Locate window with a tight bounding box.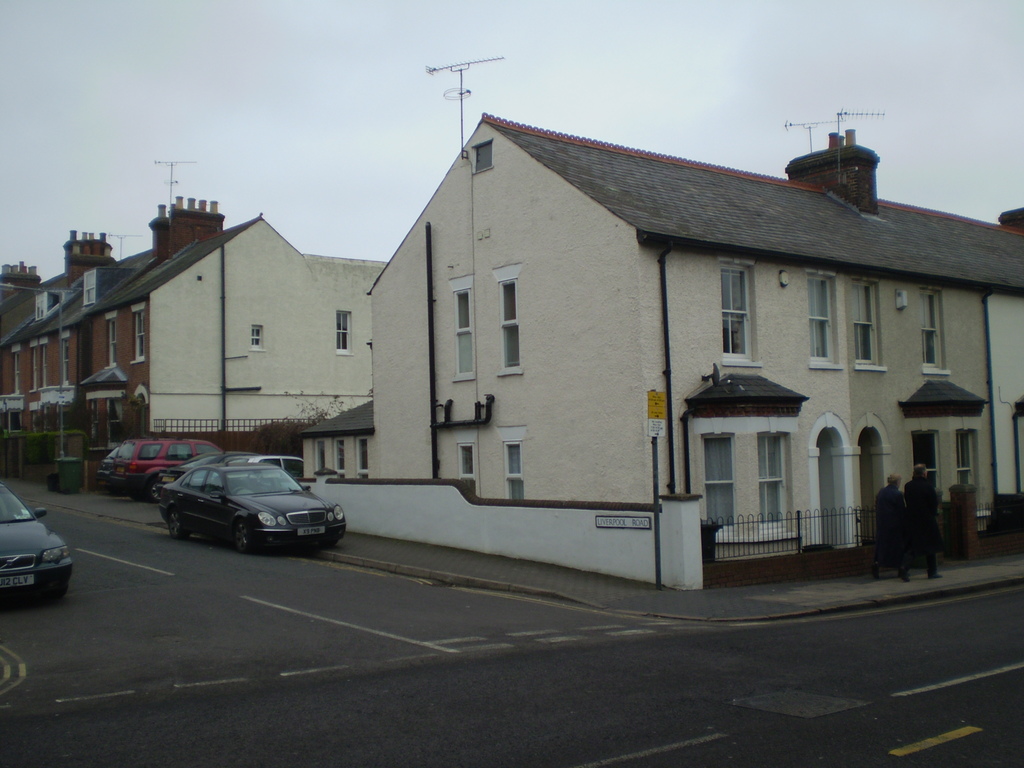
box(461, 447, 476, 483).
